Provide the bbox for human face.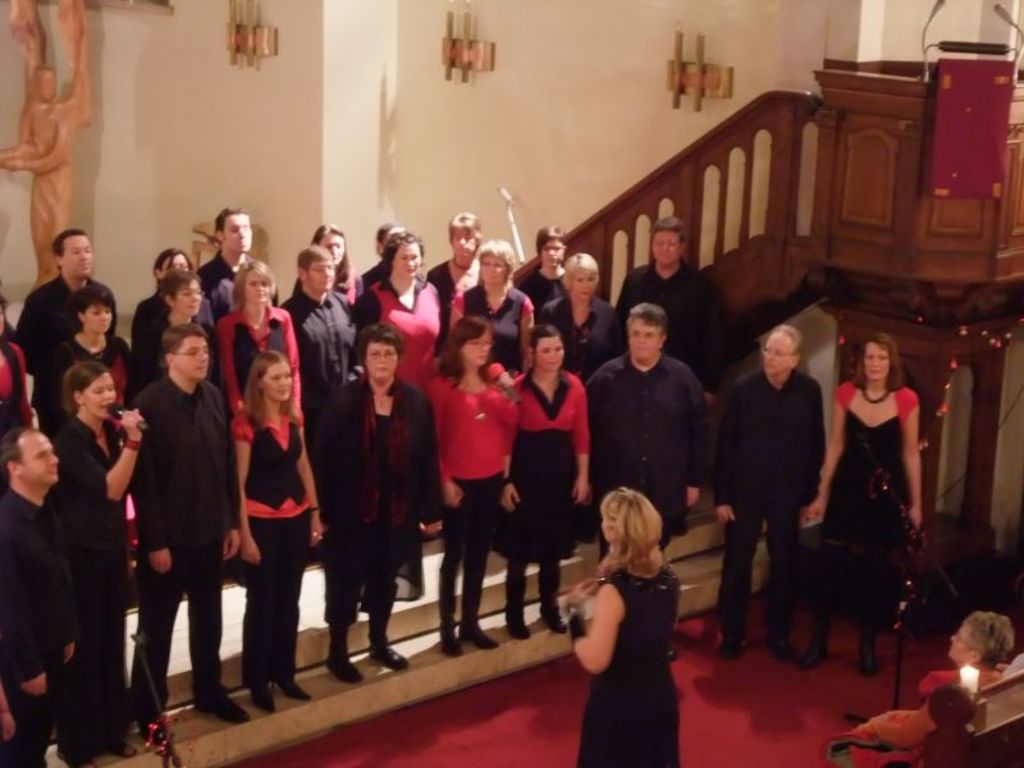
[84,306,110,332].
